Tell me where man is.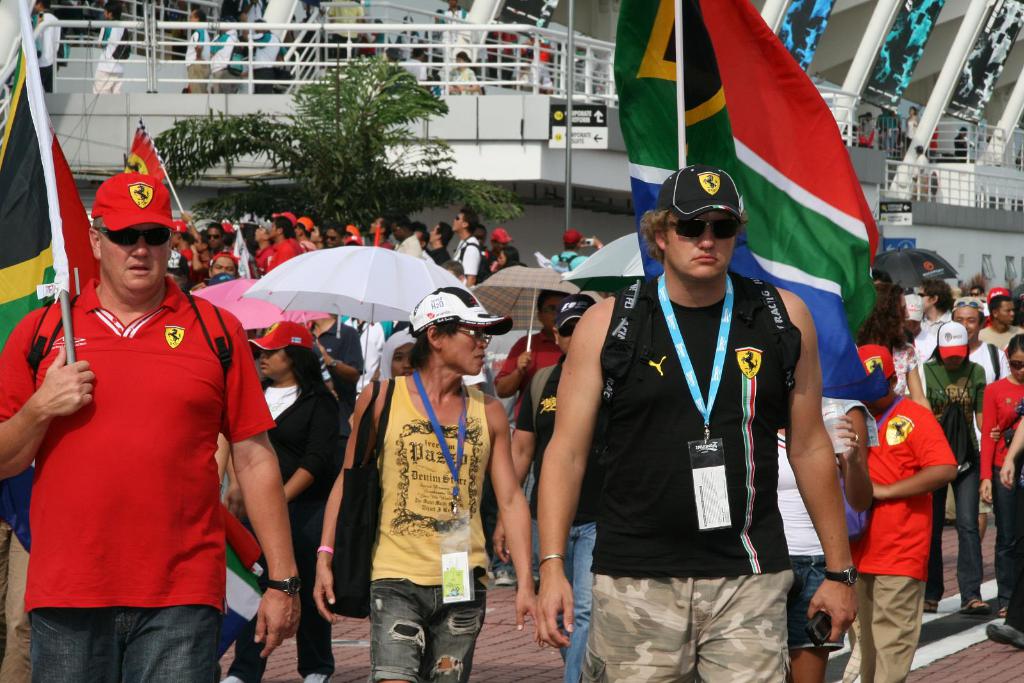
man is at (368,216,391,247).
